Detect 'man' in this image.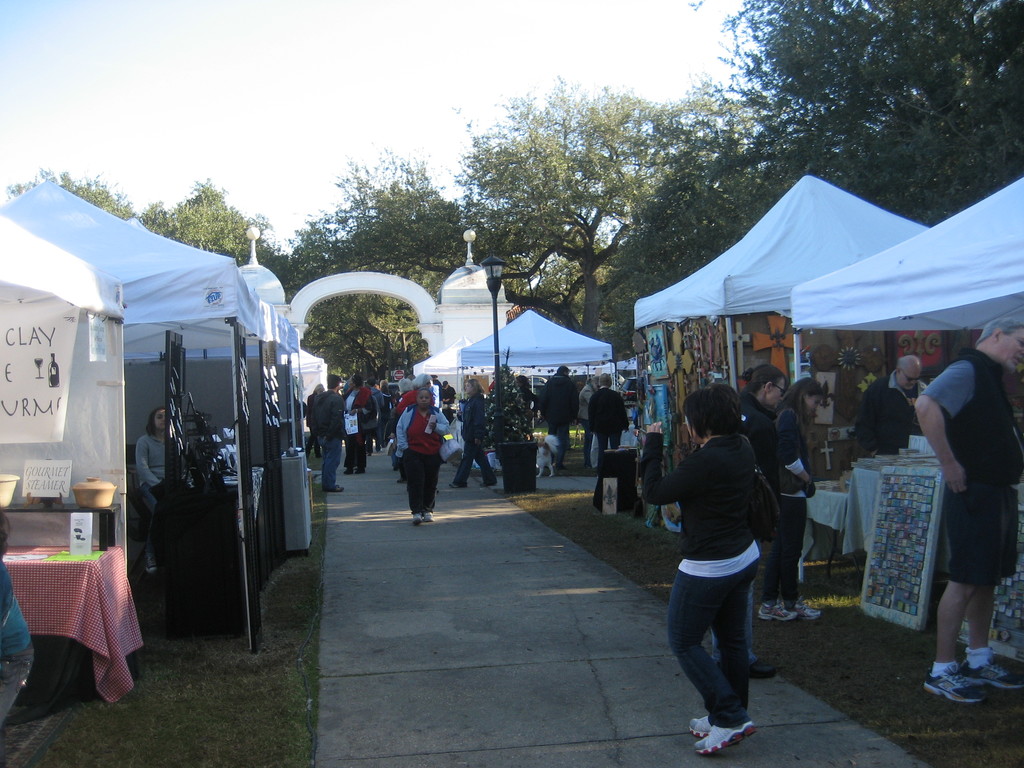
Detection: 584, 372, 632, 460.
